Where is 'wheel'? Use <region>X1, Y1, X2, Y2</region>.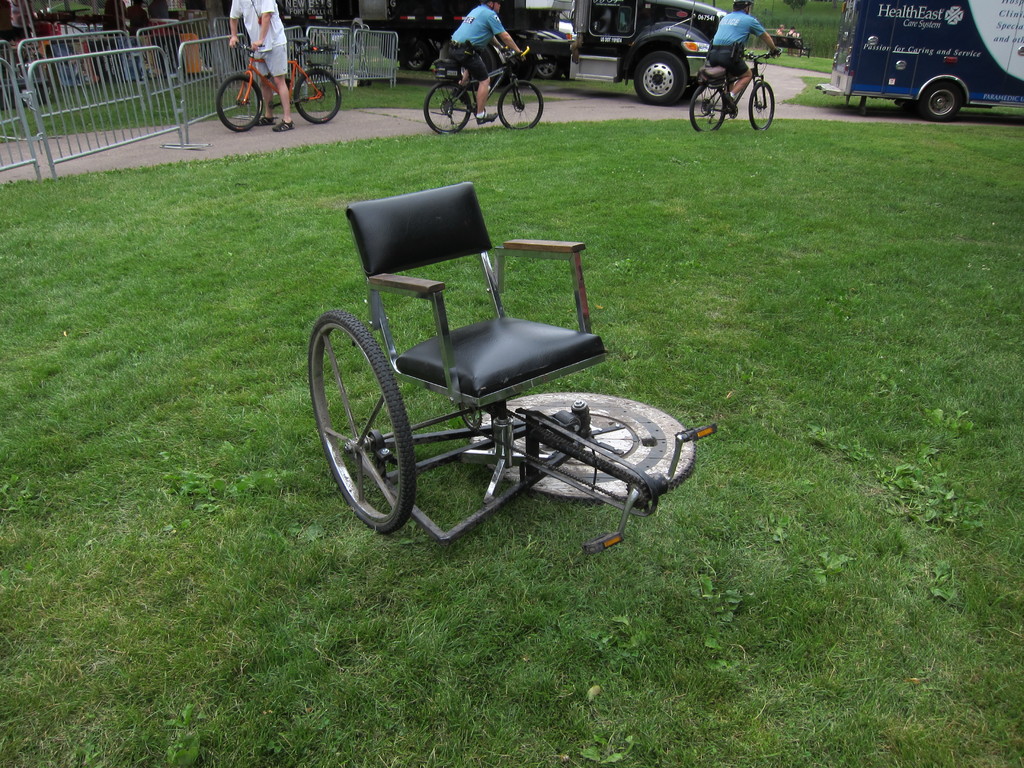
<region>422, 80, 472, 132</region>.
